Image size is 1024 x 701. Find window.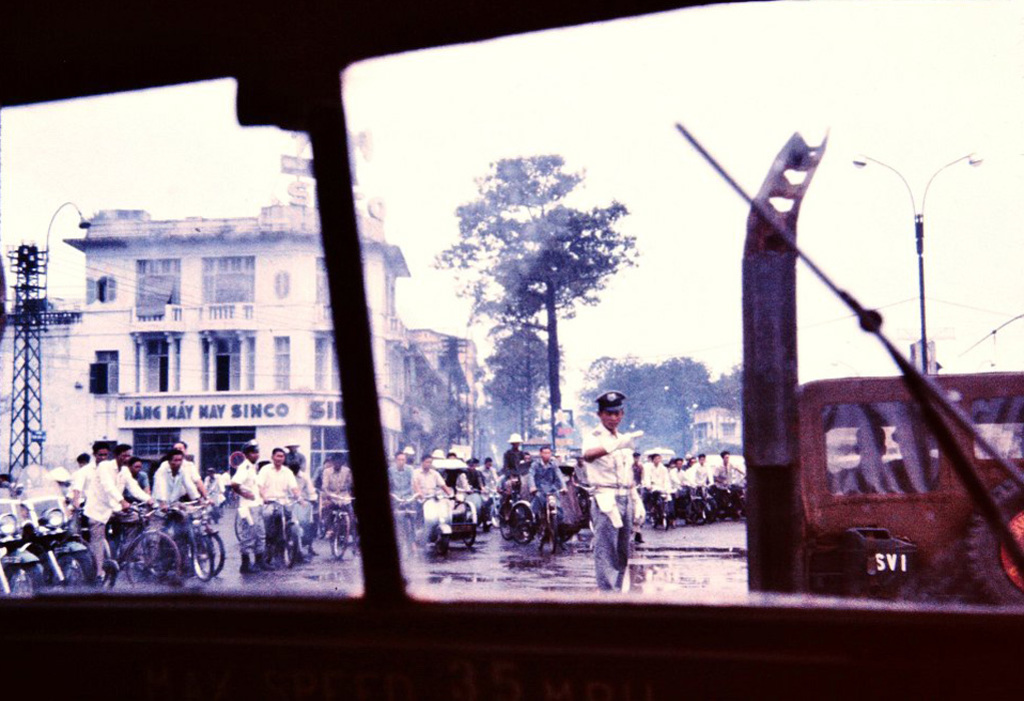
311,330,329,393.
